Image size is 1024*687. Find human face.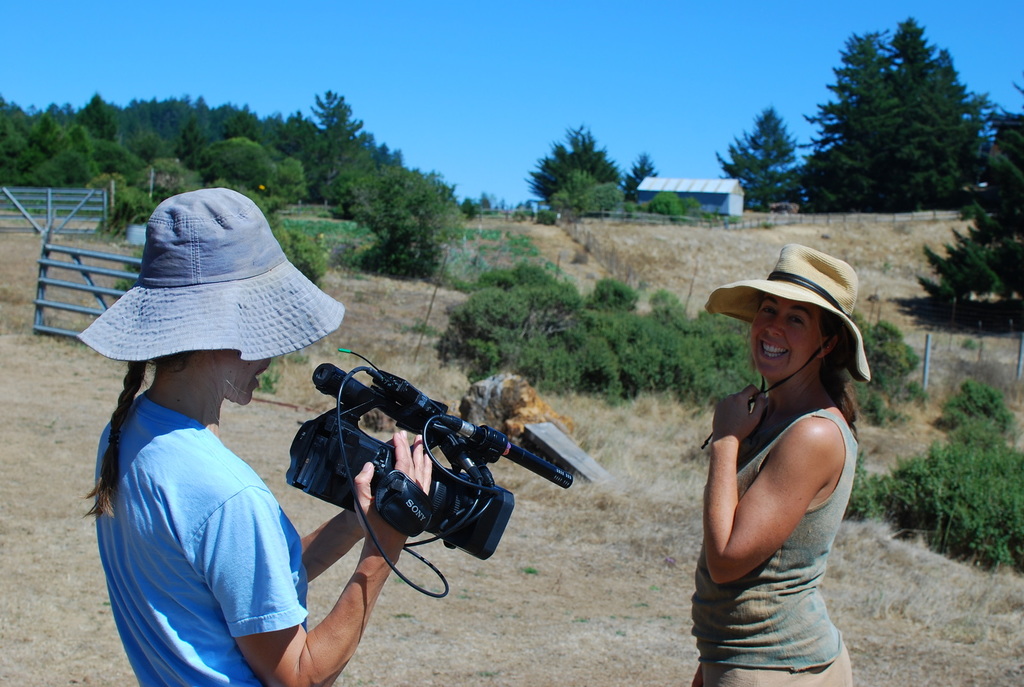
[218, 350, 269, 404].
